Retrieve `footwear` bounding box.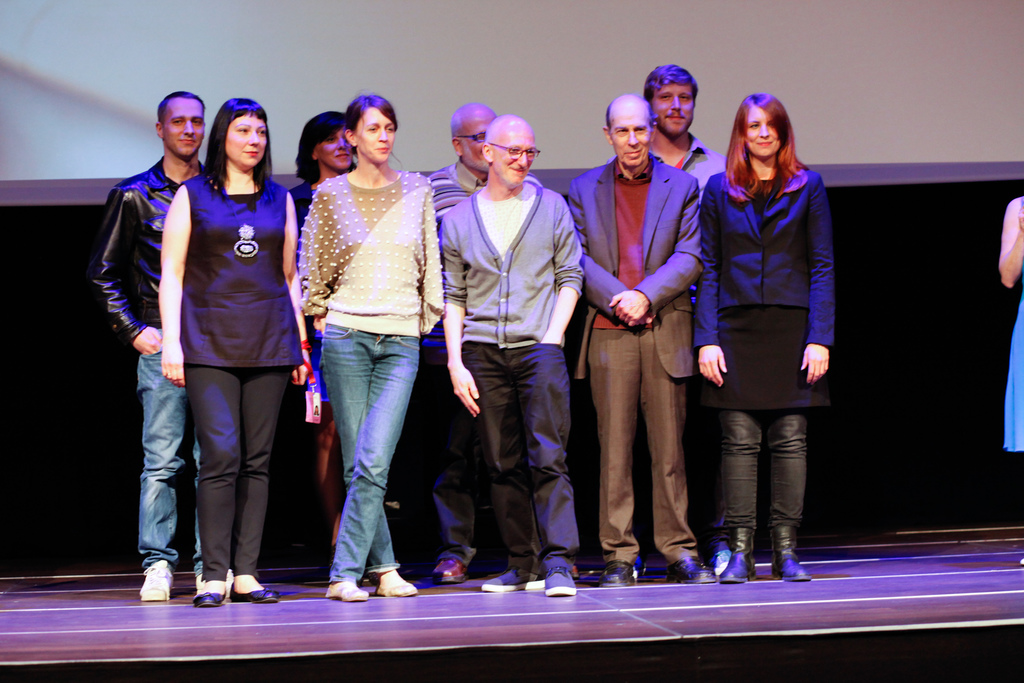
Bounding box: 229,580,279,604.
